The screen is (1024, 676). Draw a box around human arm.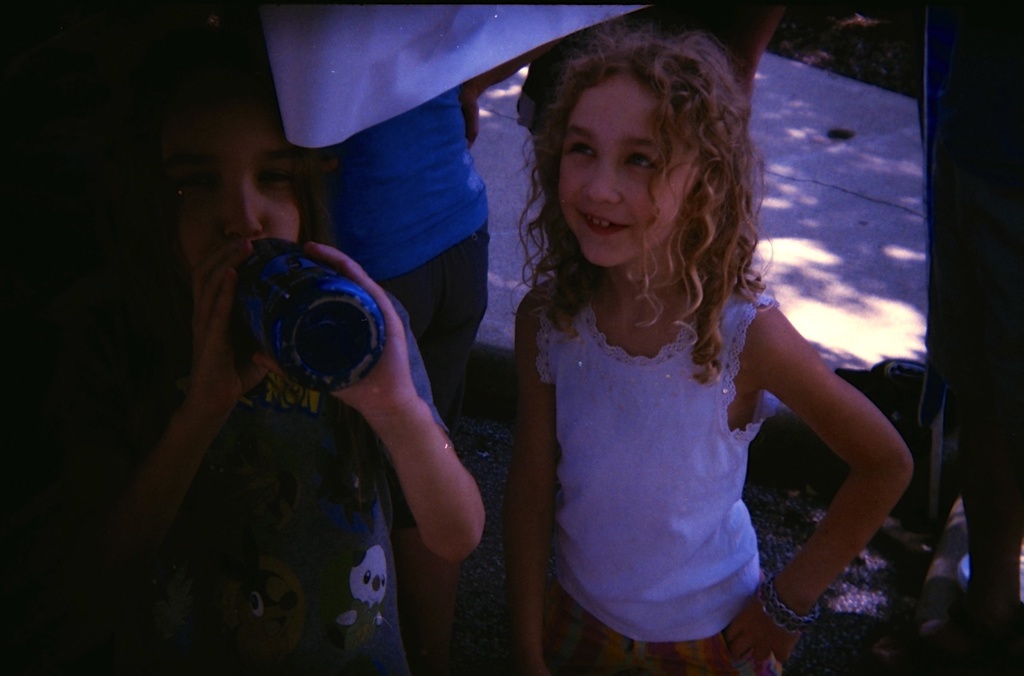
(x1=337, y1=326, x2=474, y2=596).
